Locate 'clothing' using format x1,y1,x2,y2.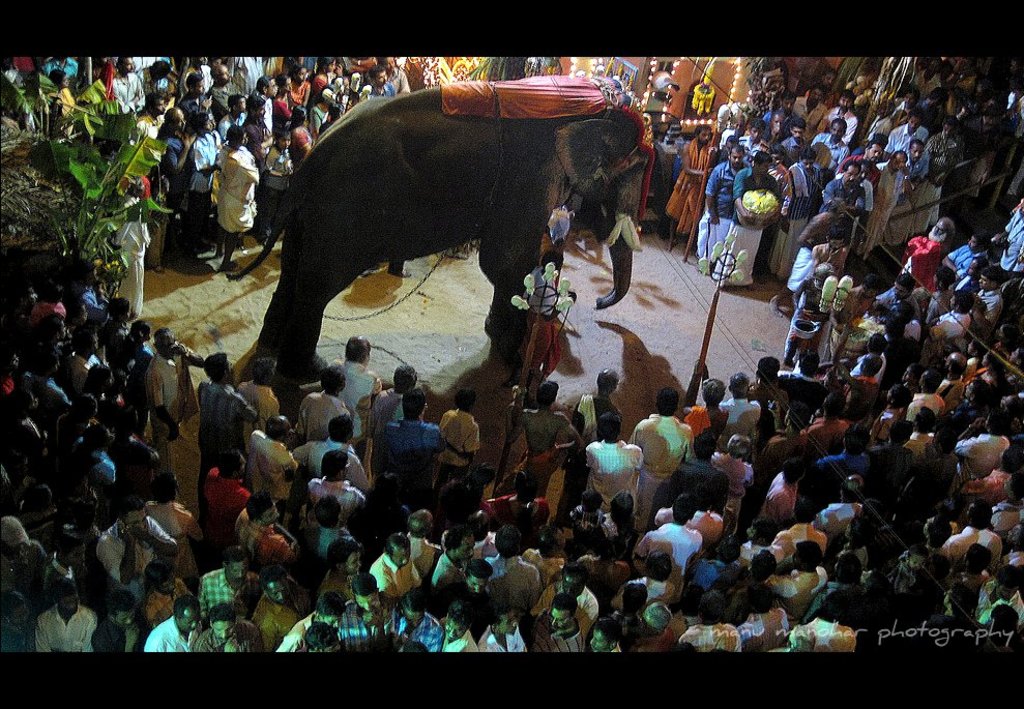
296,386,357,439.
